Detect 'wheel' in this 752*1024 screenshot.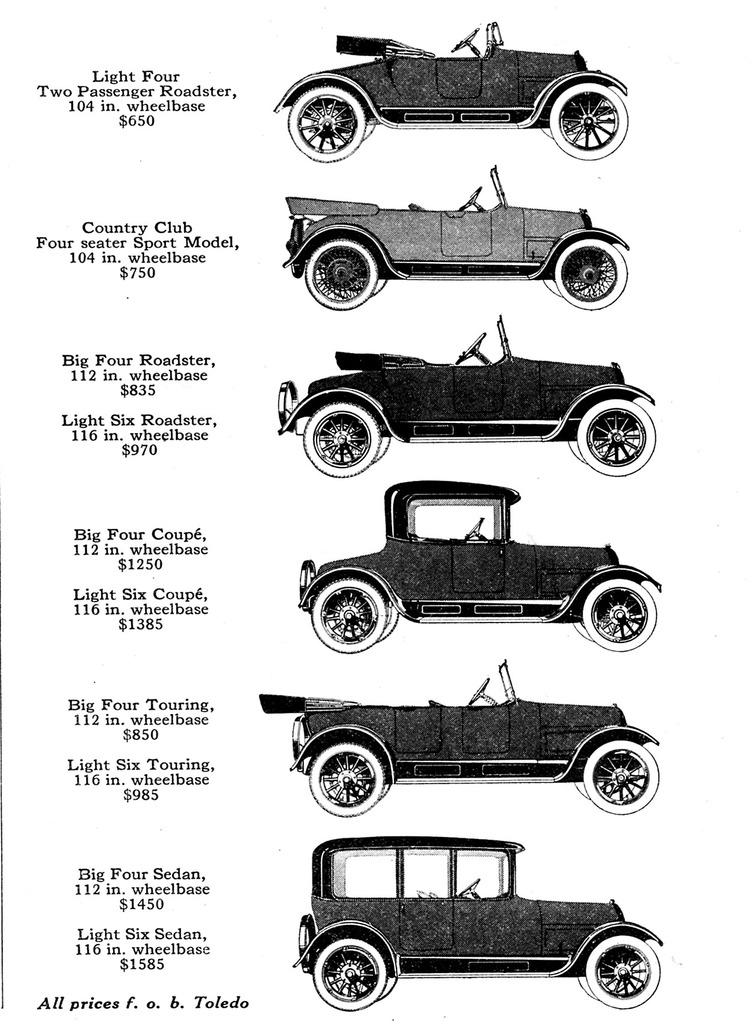
Detection: <region>582, 740, 659, 815</region>.
